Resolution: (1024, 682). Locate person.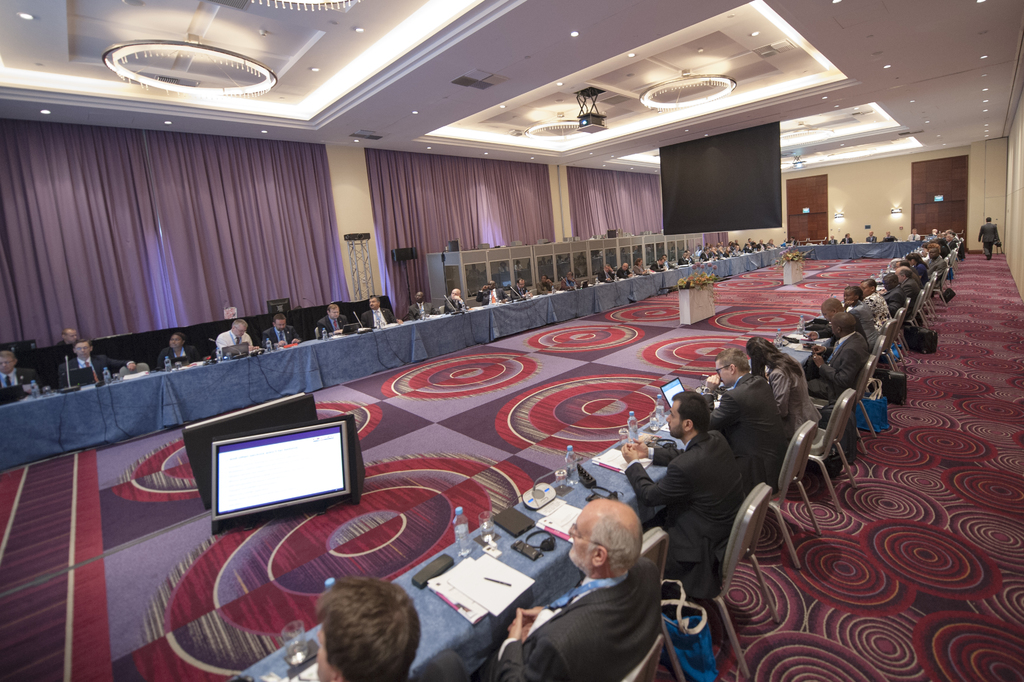
x1=735 y1=240 x2=749 y2=253.
